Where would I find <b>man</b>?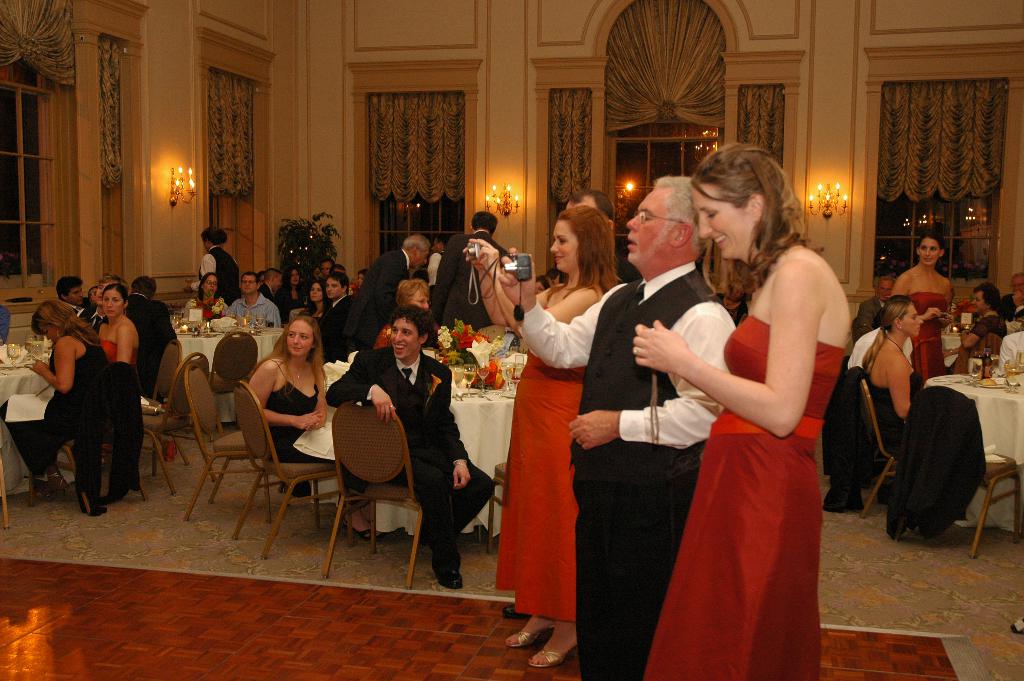
At [left=320, top=259, right=333, bottom=279].
